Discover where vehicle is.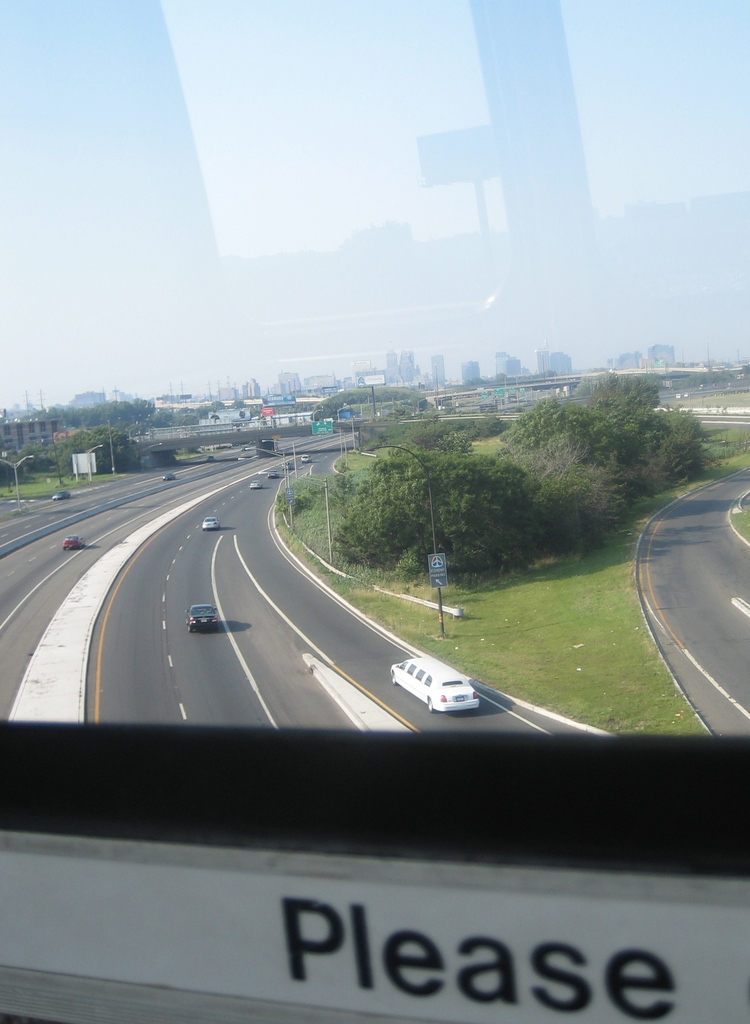
Discovered at pyautogui.locateOnScreen(165, 472, 179, 484).
